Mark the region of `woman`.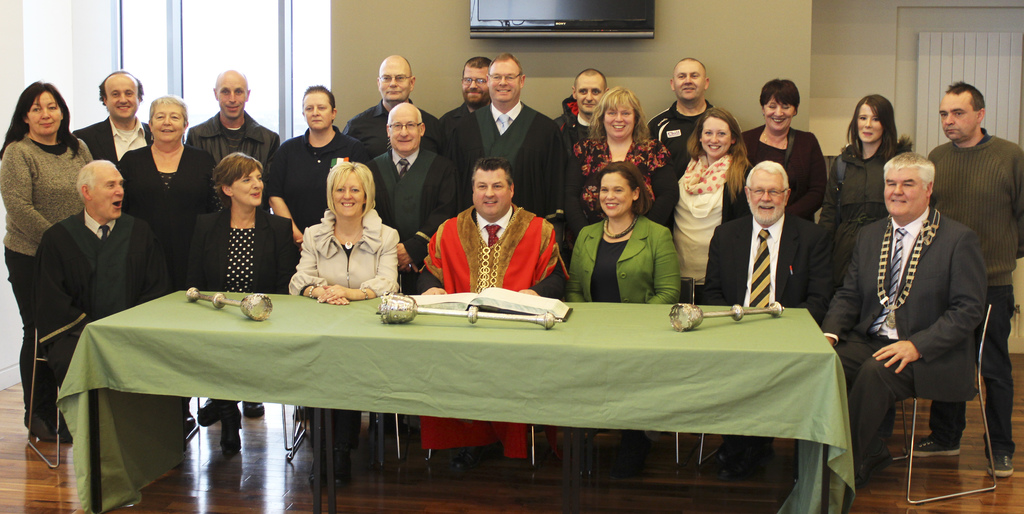
Region: x1=742, y1=79, x2=832, y2=233.
